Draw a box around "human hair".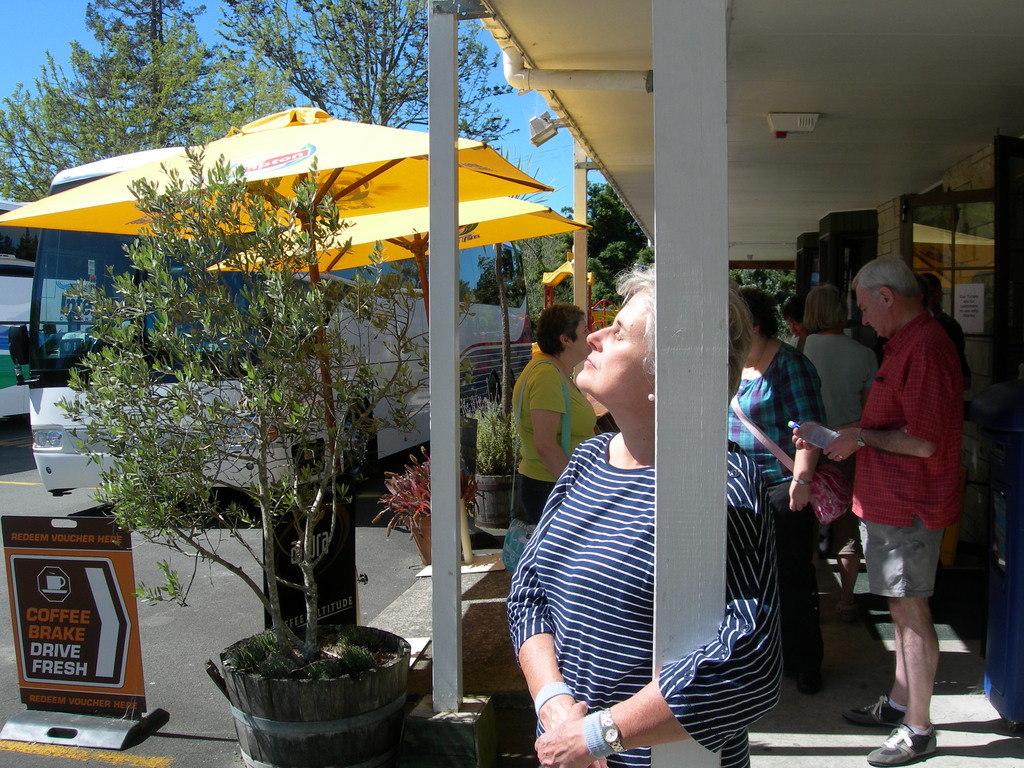
(x1=608, y1=283, x2=753, y2=403).
